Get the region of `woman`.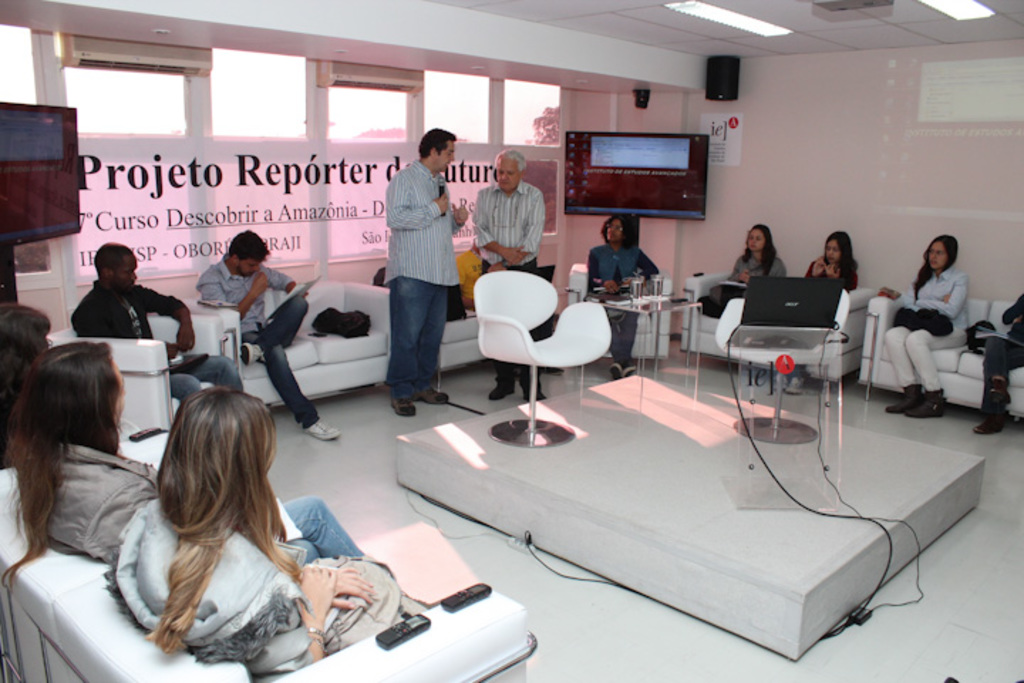
BBox(27, 340, 171, 573).
